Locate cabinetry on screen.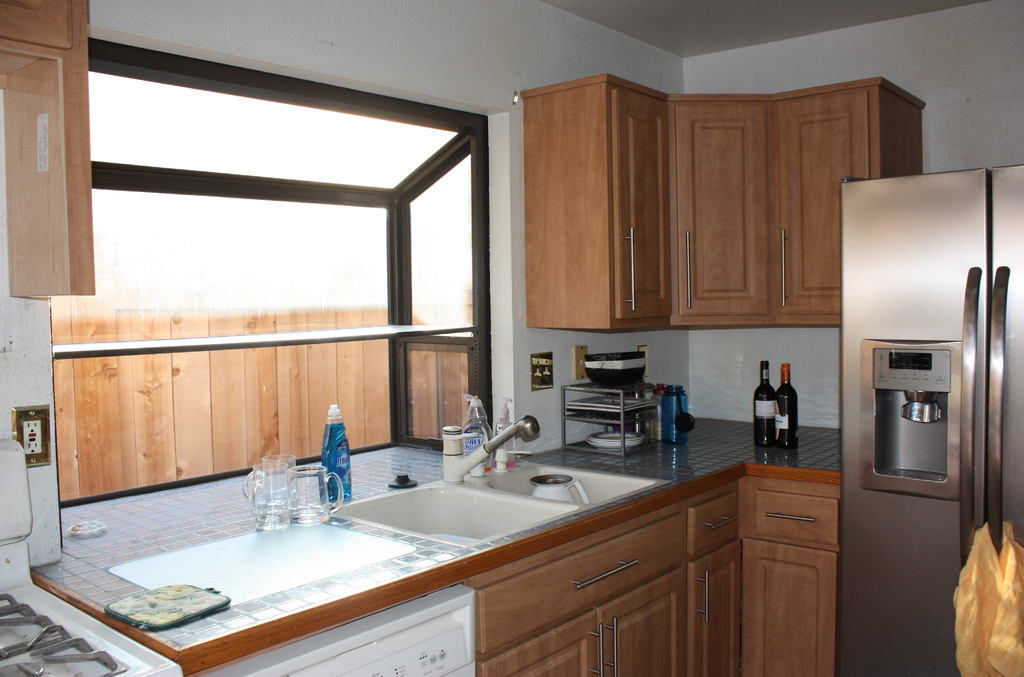
On screen at (x1=0, y1=0, x2=90, y2=291).
